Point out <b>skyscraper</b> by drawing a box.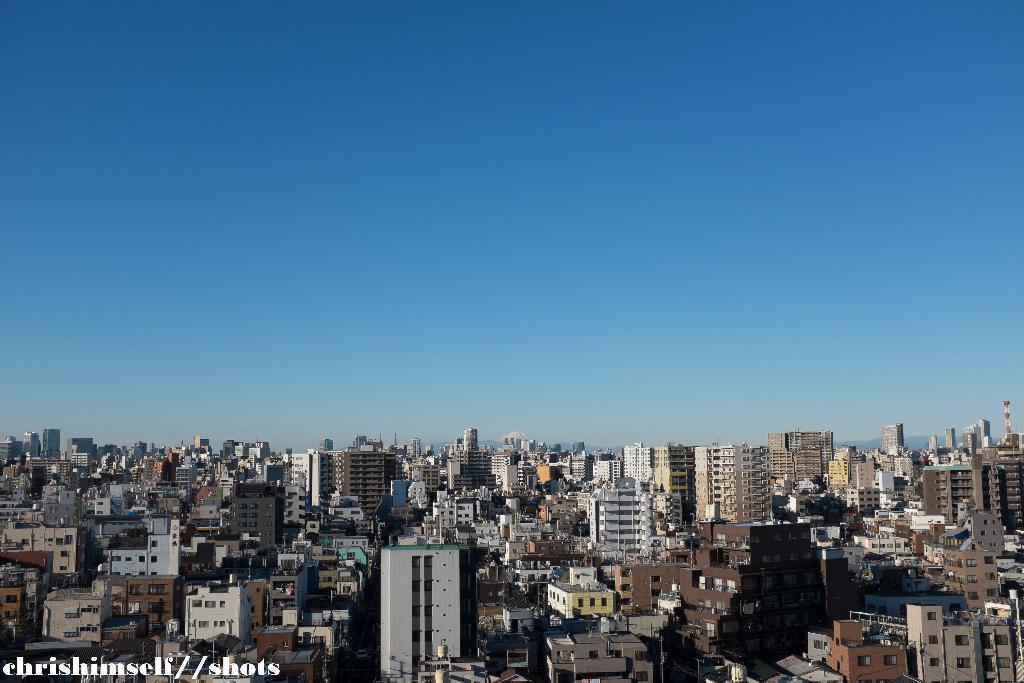
[358,440,362,454].
